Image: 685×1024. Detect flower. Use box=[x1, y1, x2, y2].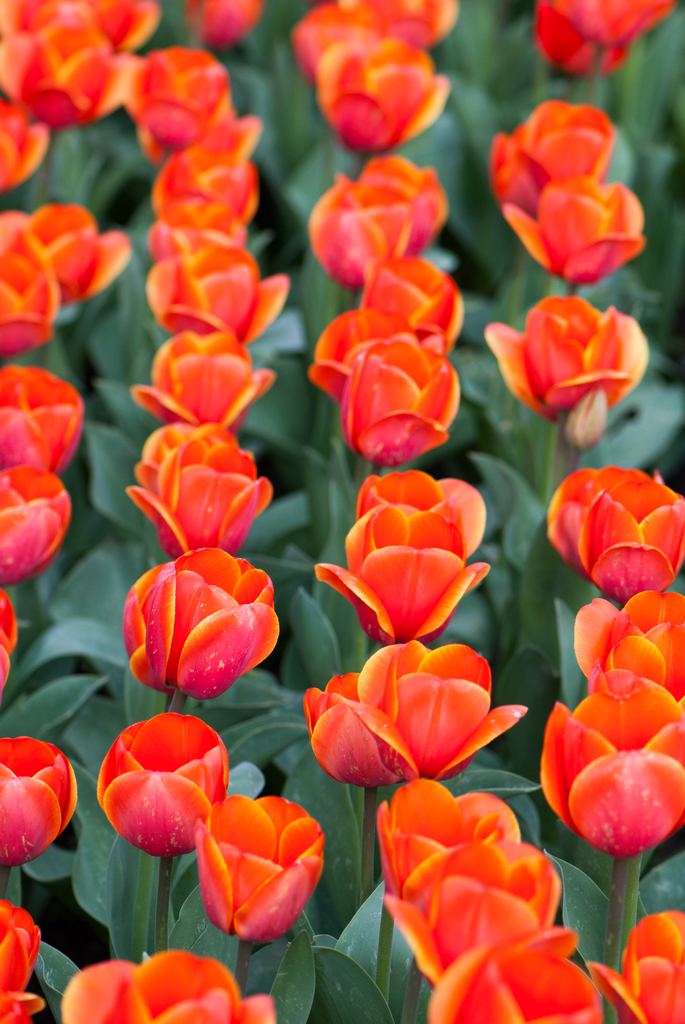
box=[310, 529, 491, 659].
